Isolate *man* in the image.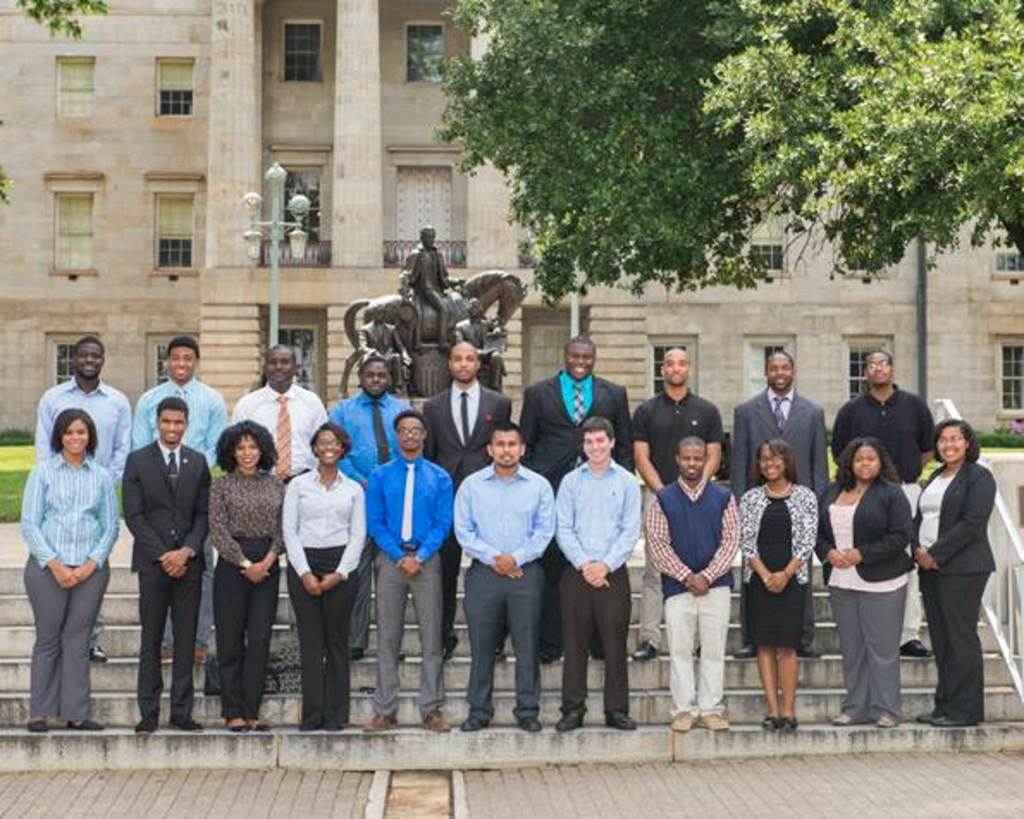
Isolated region: (left=227, top=346, right=325, bottom=637).
